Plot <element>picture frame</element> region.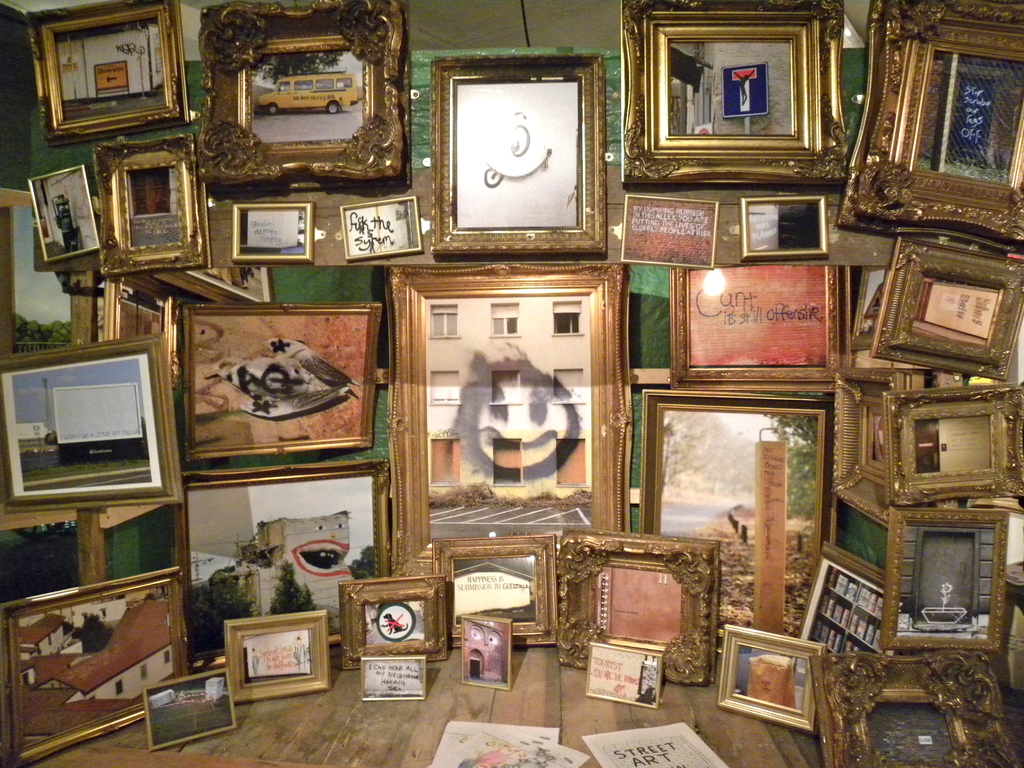
Plotted at left=832, top=0, right=1023, bottom=260.
